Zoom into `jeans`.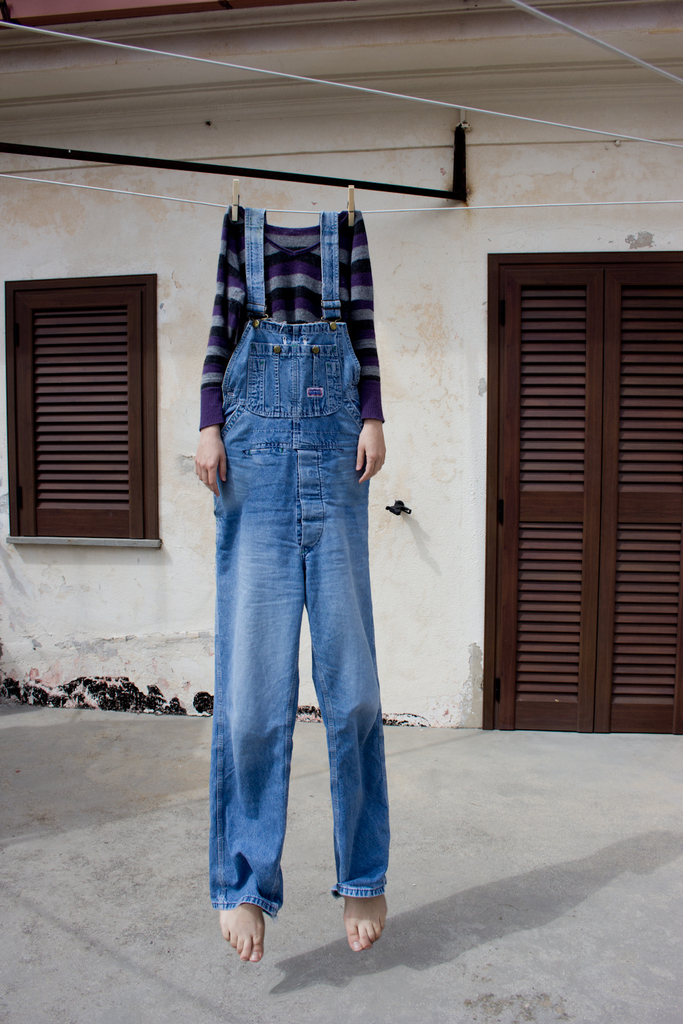
Zoom target: pyautogui.locateOnScreen(184, 242, 393, 862).
